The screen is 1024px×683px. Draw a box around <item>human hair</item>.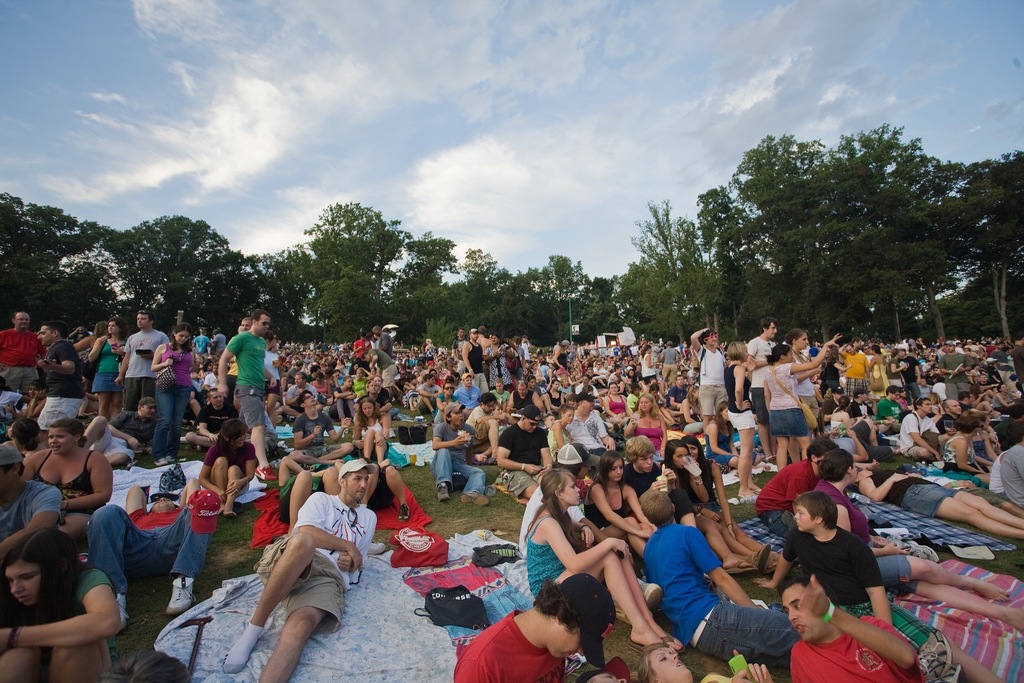
(950, 415, 977, 434).
